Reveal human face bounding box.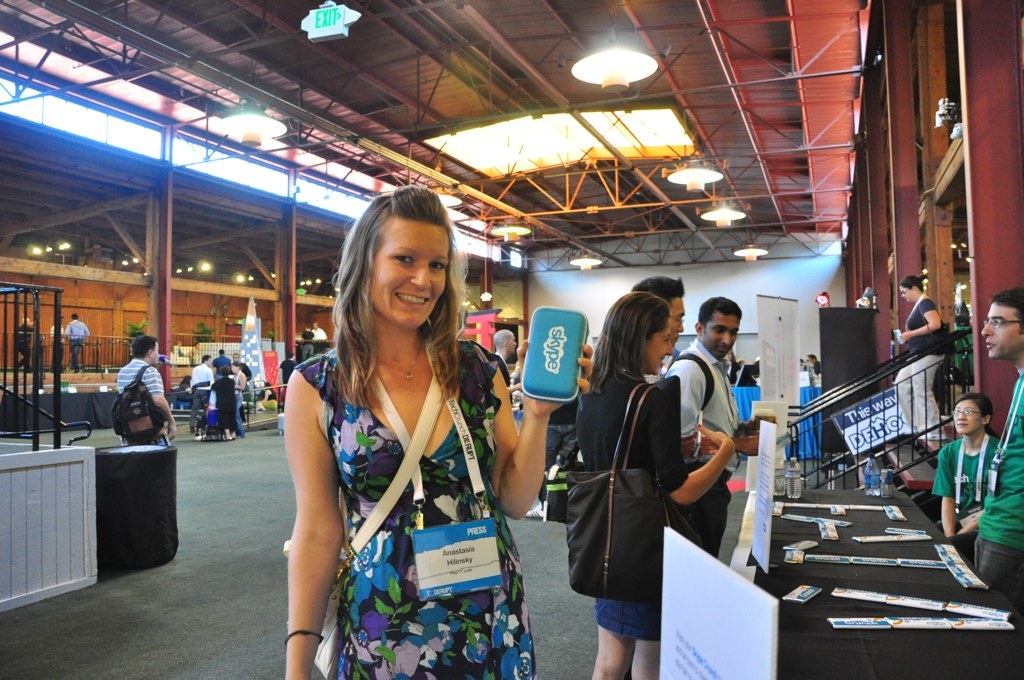
Revealed: [668, 300, 683, 341].
